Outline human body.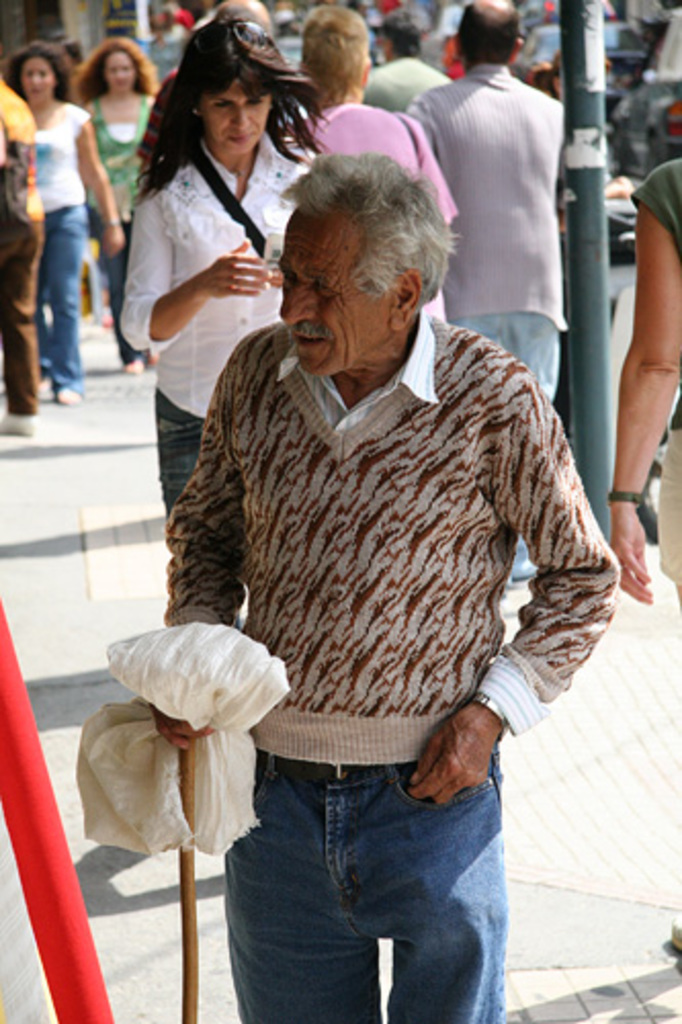
Outline: [141, 174, 633, 1020].
